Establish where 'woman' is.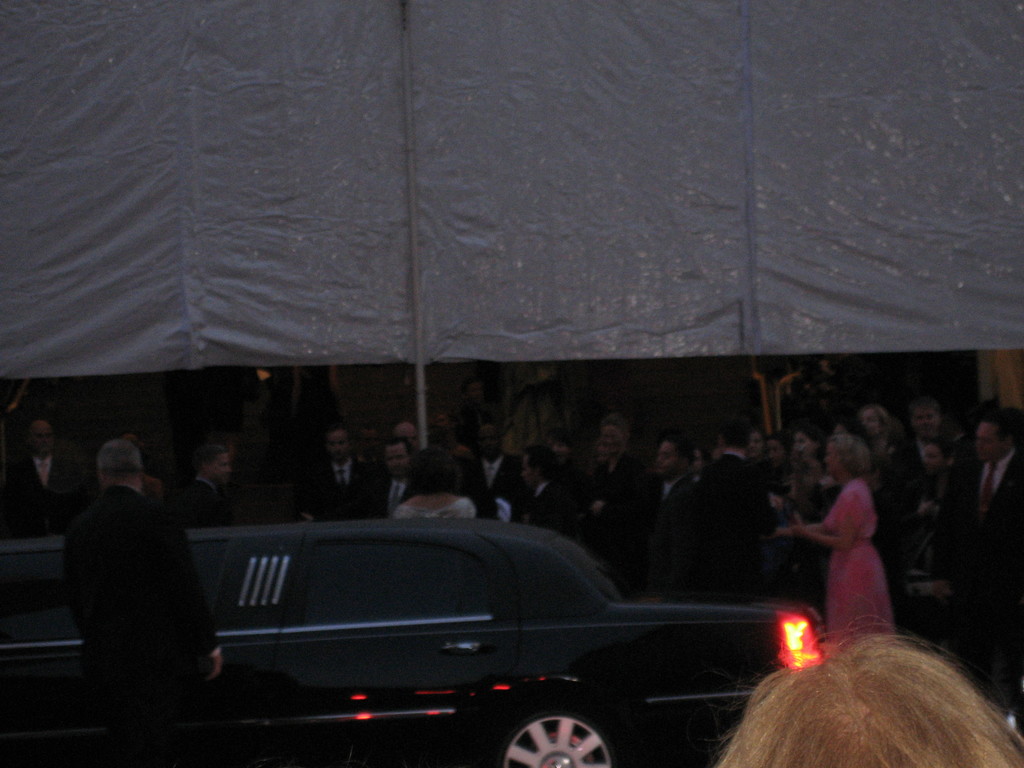
Established at [left=789, top=430, right=897, bottom=644].
